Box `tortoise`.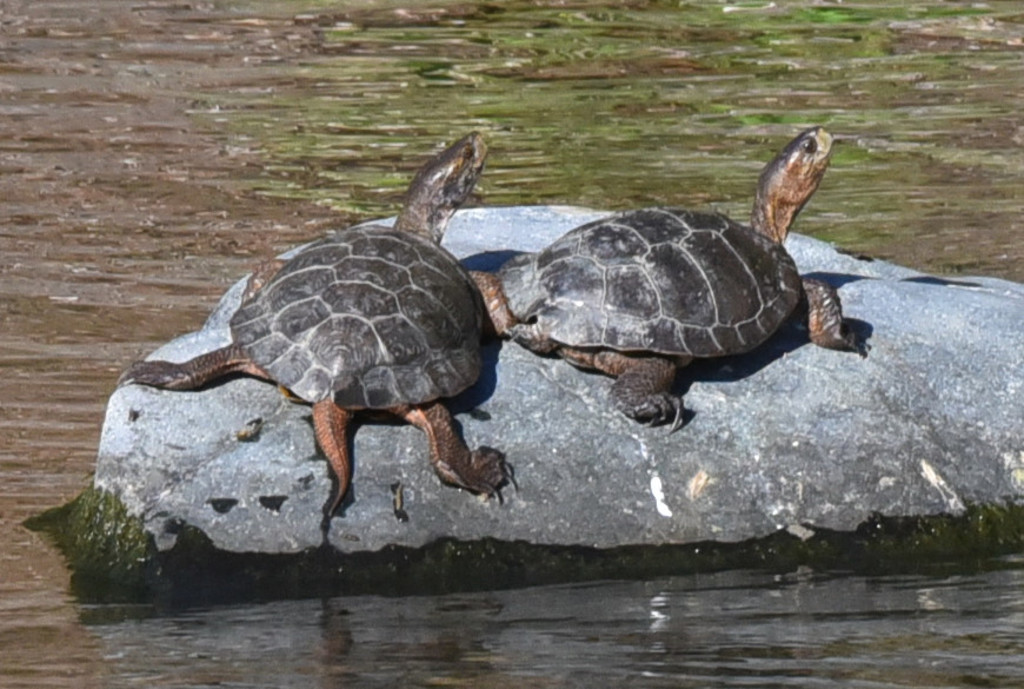
(left=483, top=130, right=865, bottom=445).
